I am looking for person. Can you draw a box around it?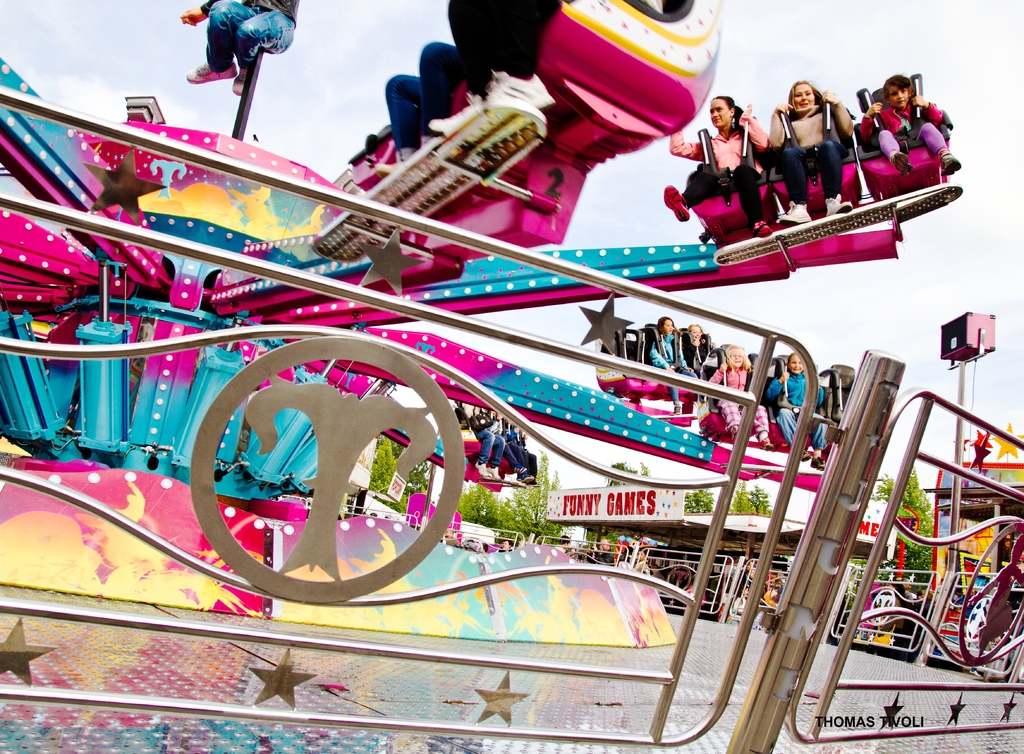
Sure, the bounding box is 774:83:850:204.
